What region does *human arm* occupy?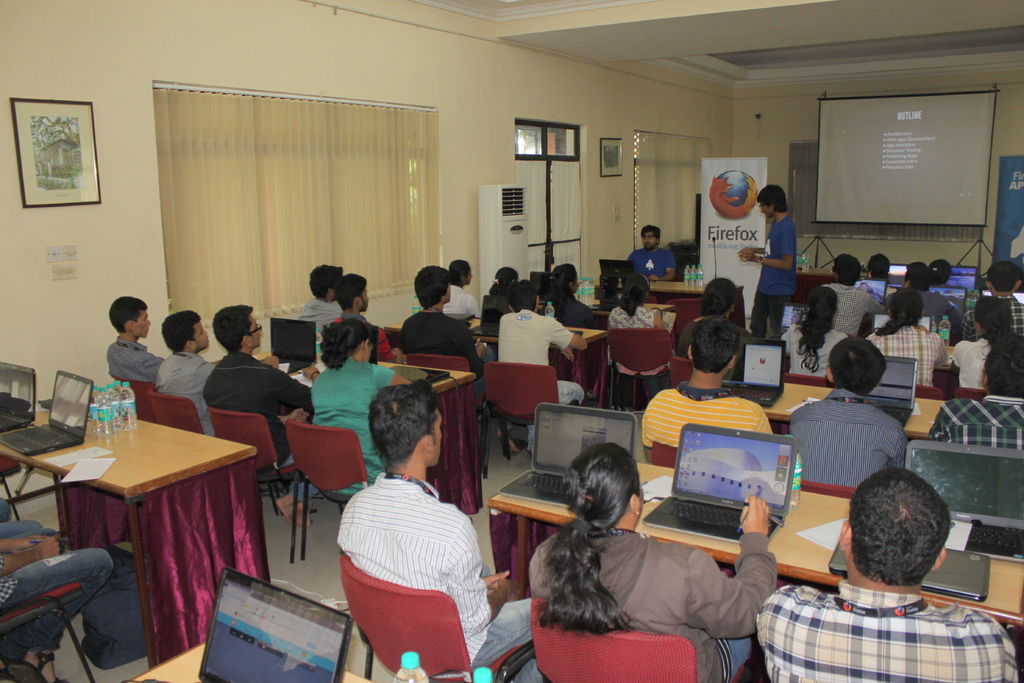
bbox(740, 219, 798, 270).
